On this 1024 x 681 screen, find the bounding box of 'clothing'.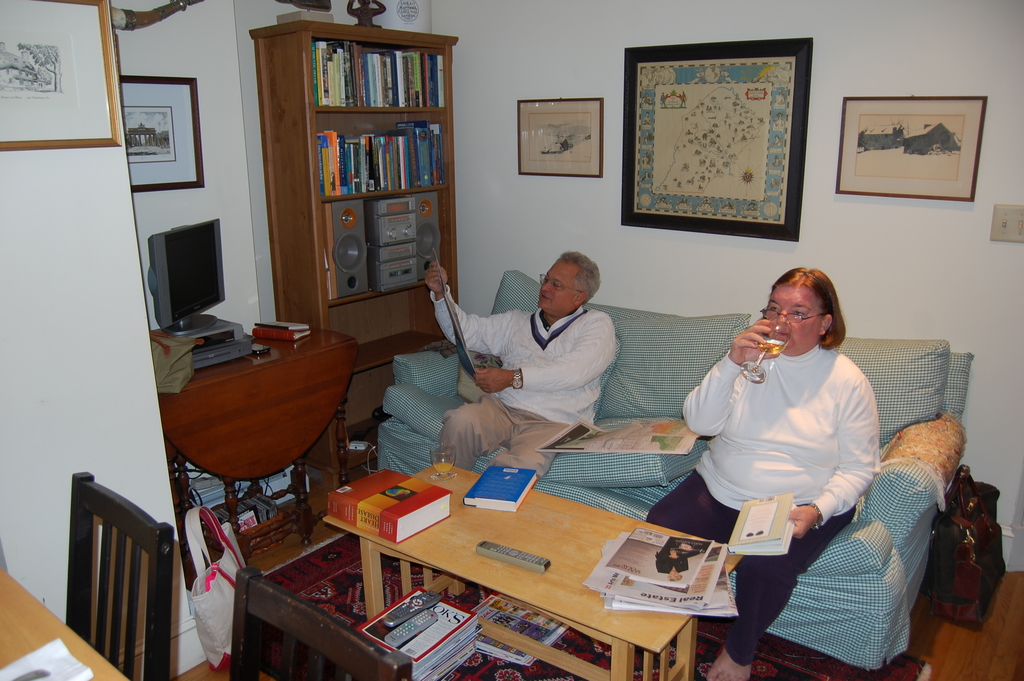
Bounding box: (x1=429, y1=285, x2=619, y2=488).
